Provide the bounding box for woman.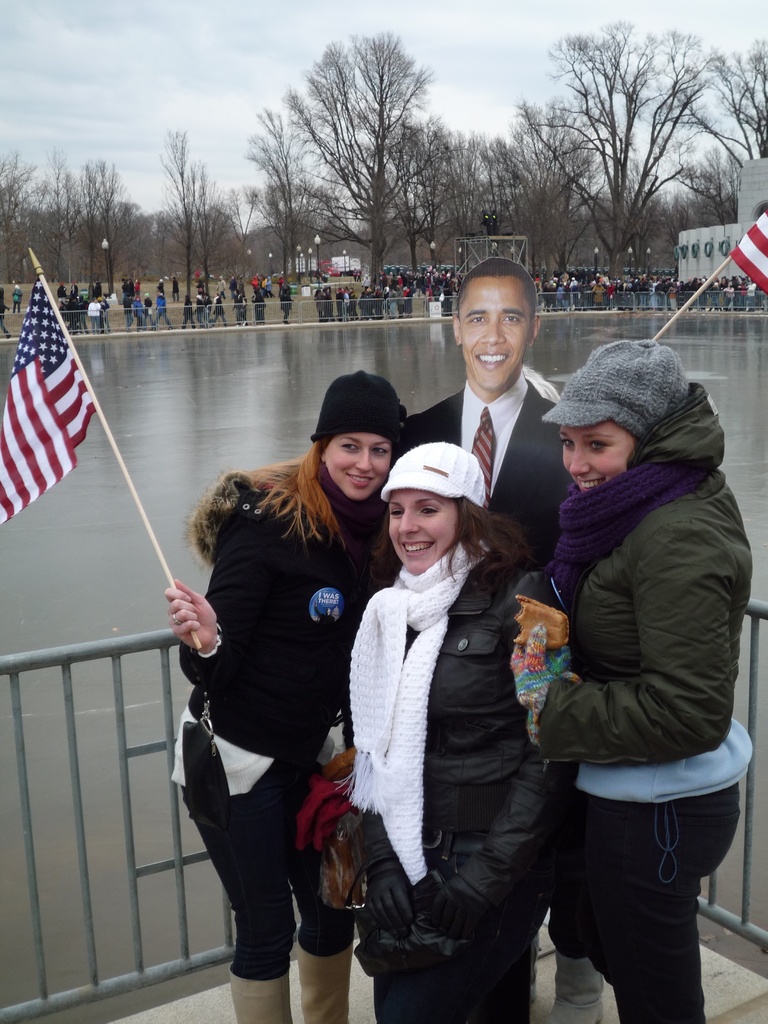
(x1=157, y1=356, x2=434, y2=1023).
